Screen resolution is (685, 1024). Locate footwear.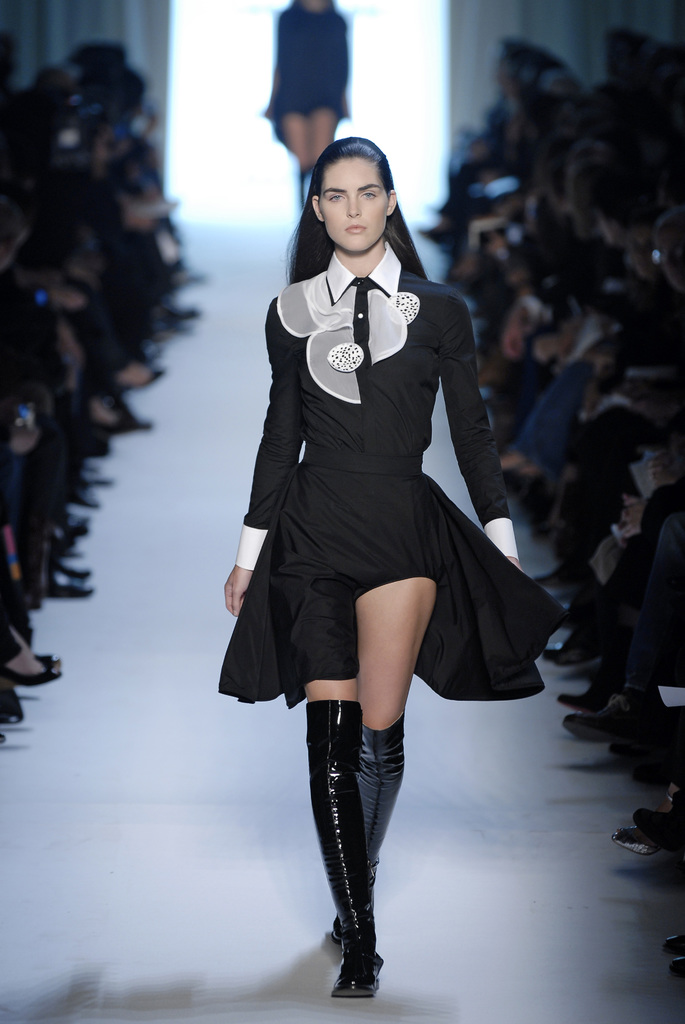
l=334, t=717, r=420, b=934.
